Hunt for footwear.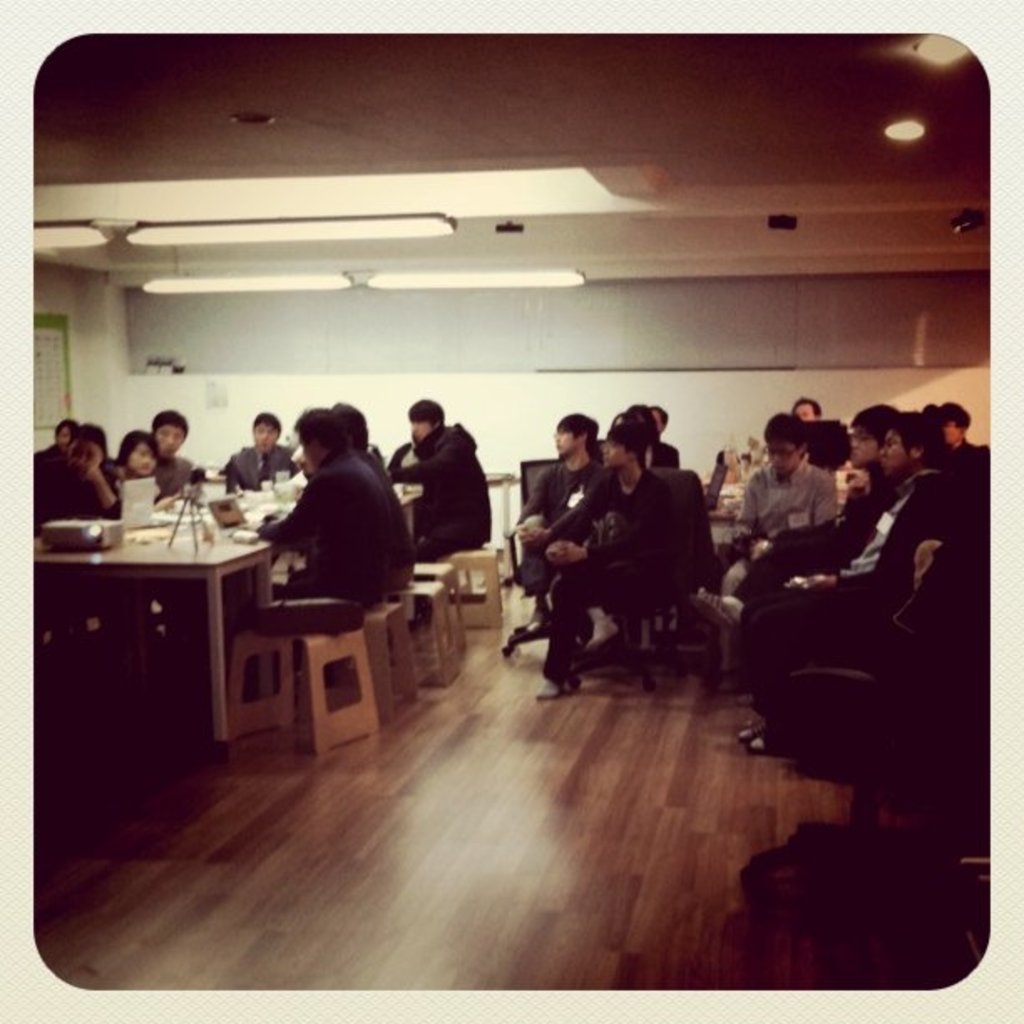
Hunted down at <region>735, 716, 766, 743</region>.
